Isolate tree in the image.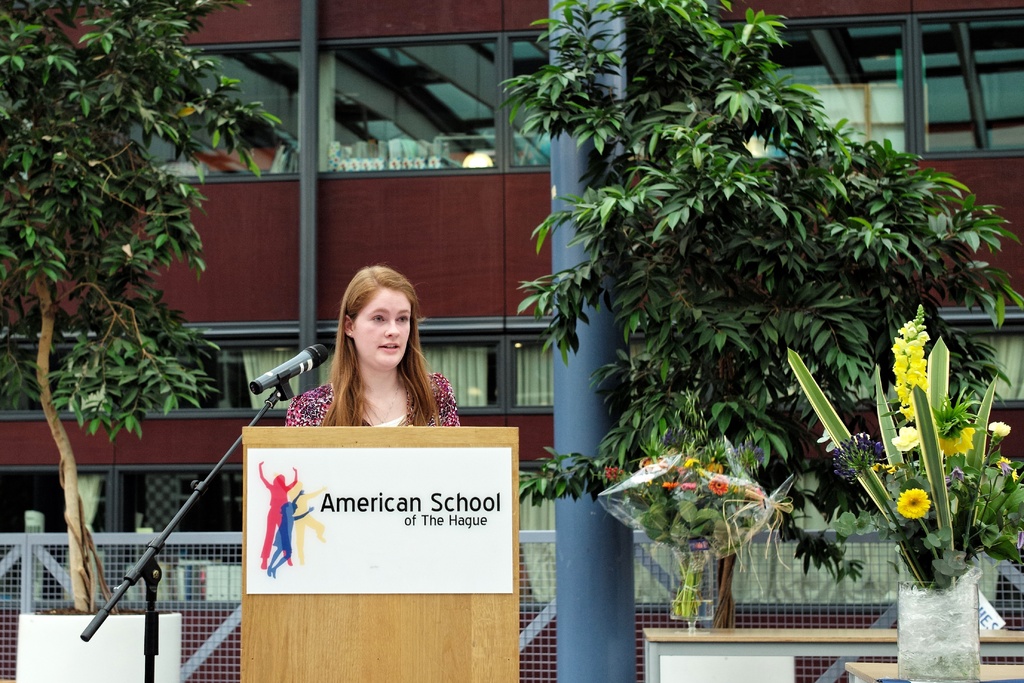
Isolated region: BBox(494, 0, 1023, 633).
